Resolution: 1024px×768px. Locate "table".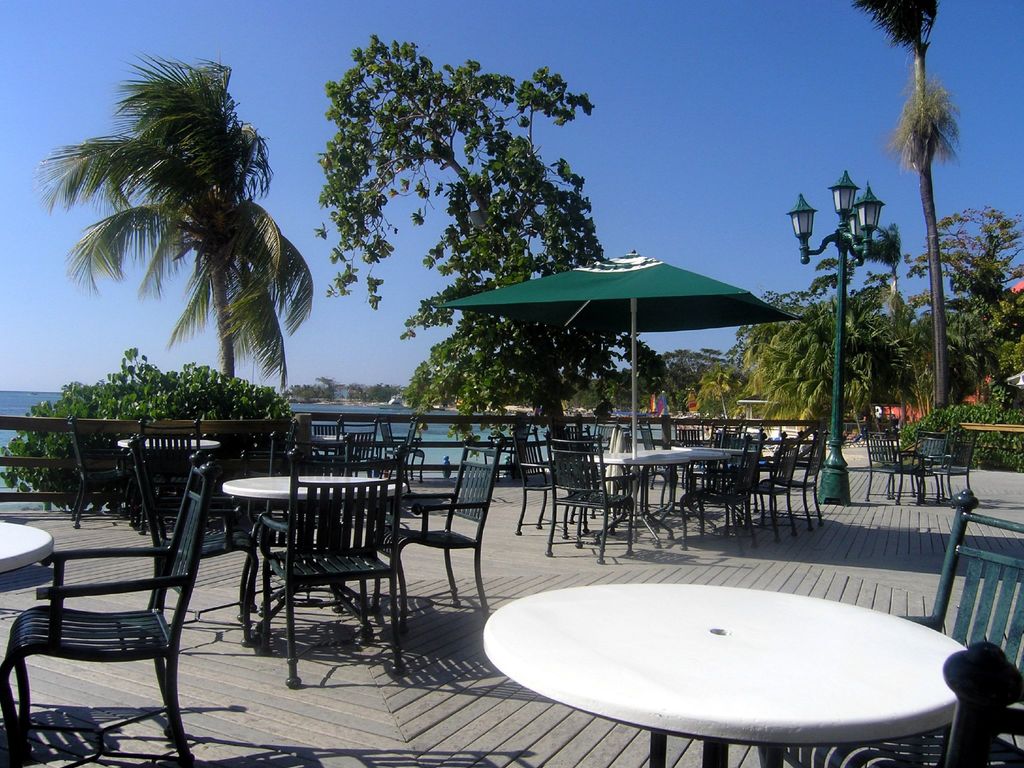
l=576, t=435, r=732, b=542.
